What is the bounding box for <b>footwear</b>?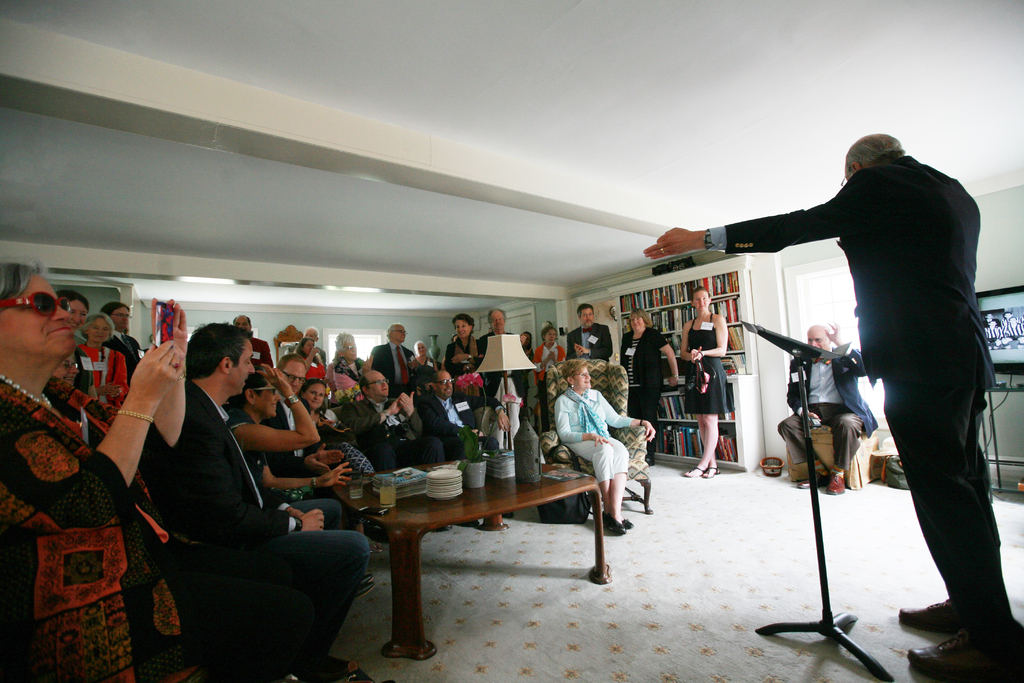
crop(823, 472, 847, 498).
